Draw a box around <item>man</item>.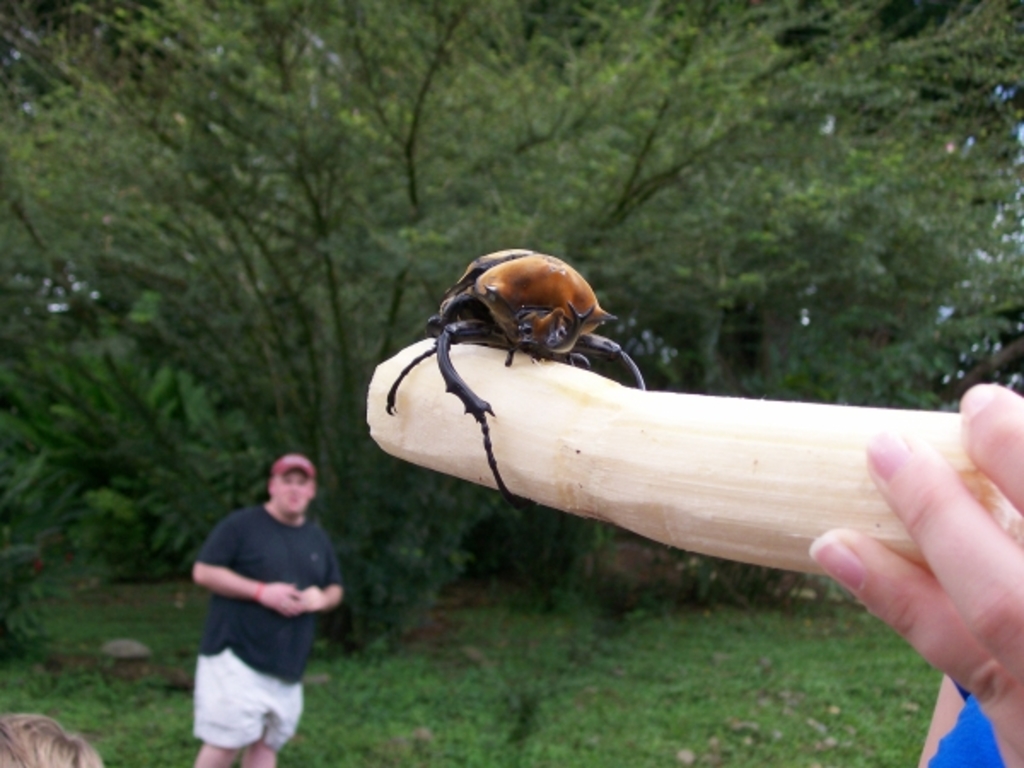
[172,435,350,753].
